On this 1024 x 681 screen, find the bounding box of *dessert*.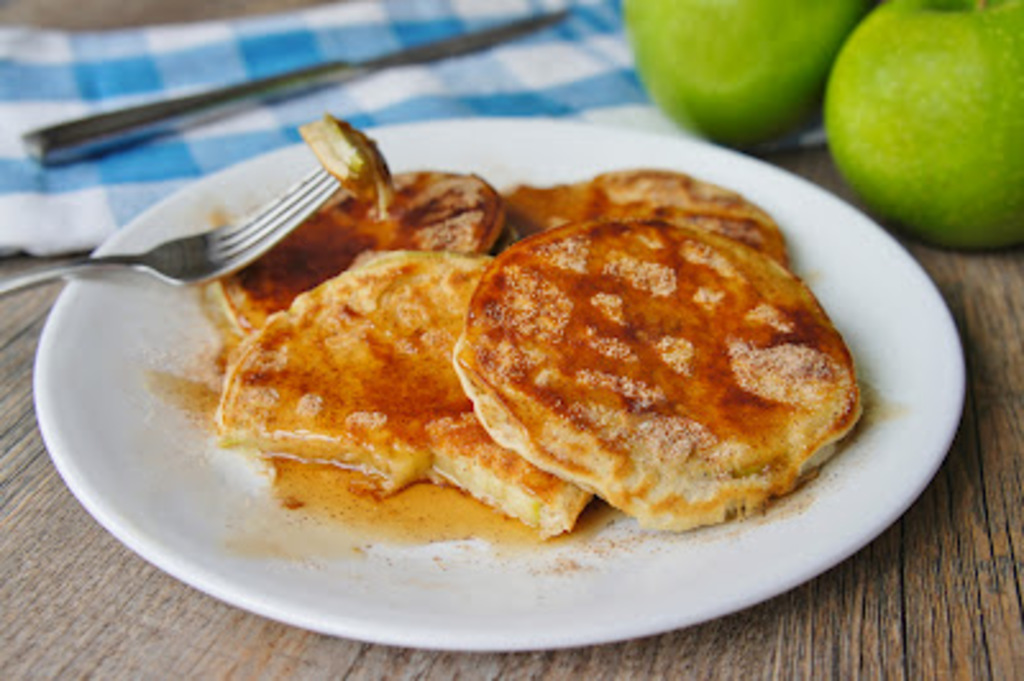
Bounding box: bbox=[215, 169, 504, 328].
